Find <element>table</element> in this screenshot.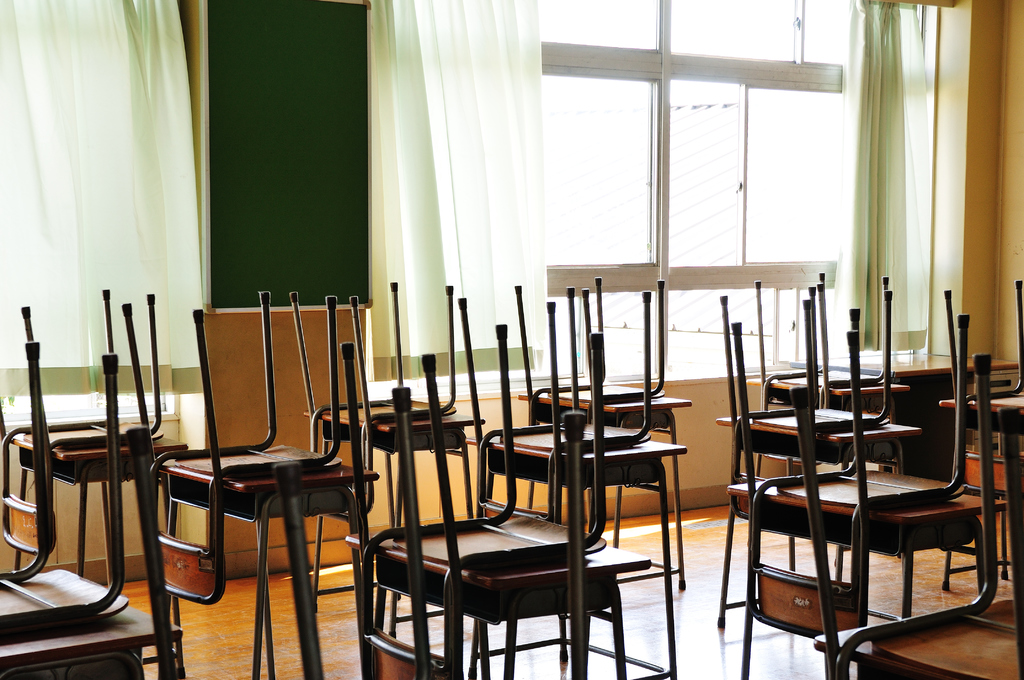
The bounding box for <element>table</element> is {"left": 298, "top": 388, "right": 488, "bottom": 551}.
